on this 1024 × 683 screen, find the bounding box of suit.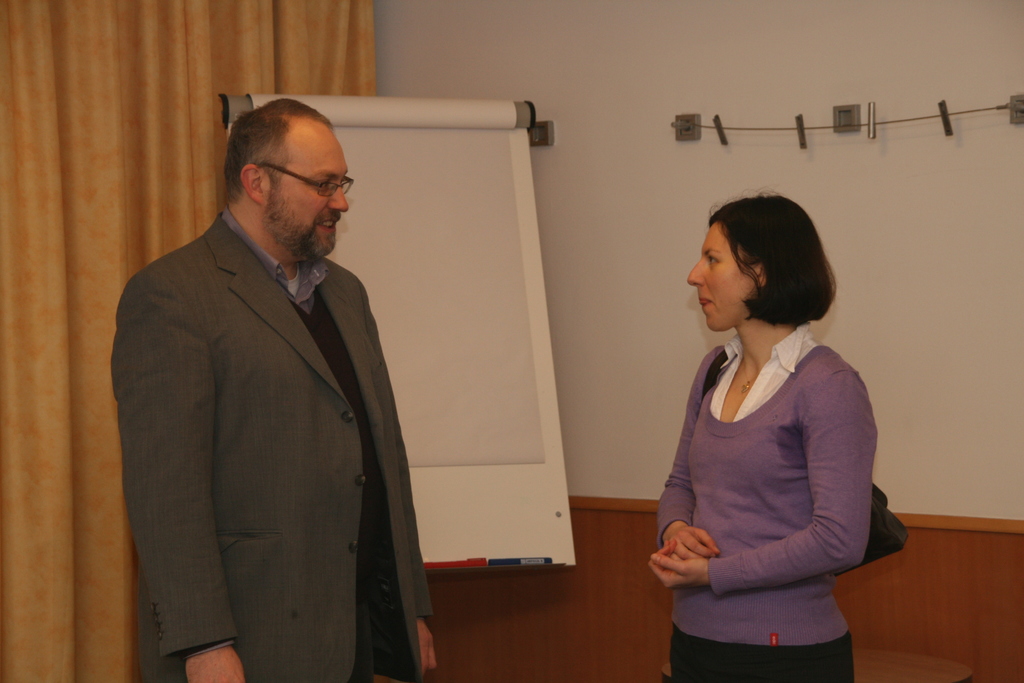
Bounding box: (113,120,435,673).
